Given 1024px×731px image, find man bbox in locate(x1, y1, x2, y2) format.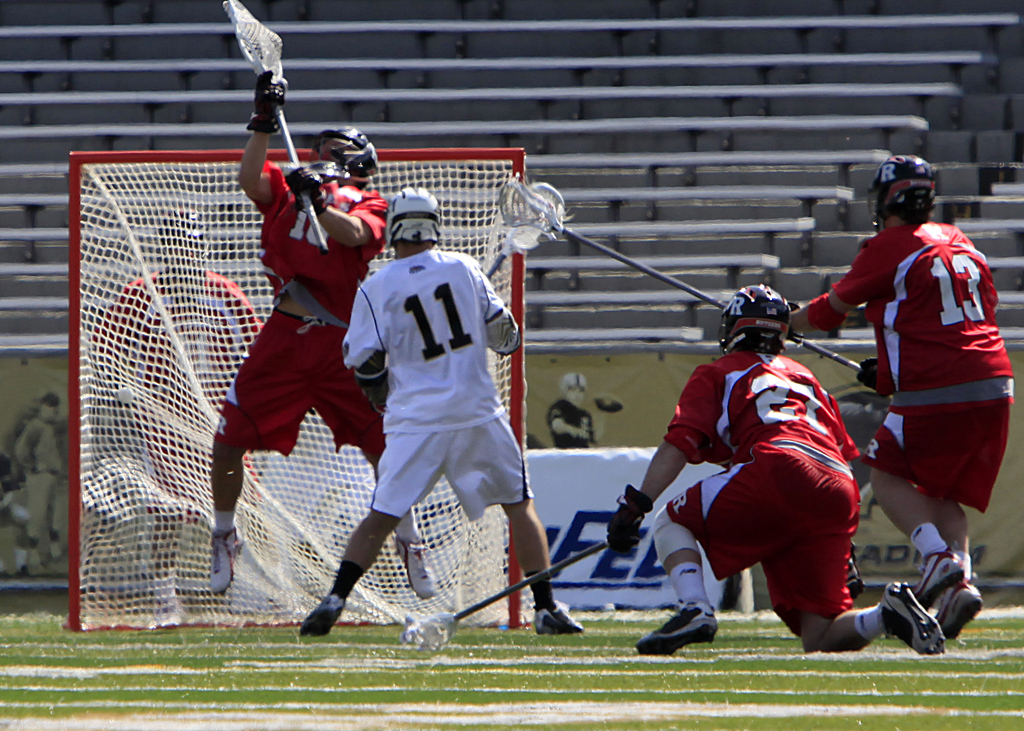
locate(604, 281, 939, 659).
